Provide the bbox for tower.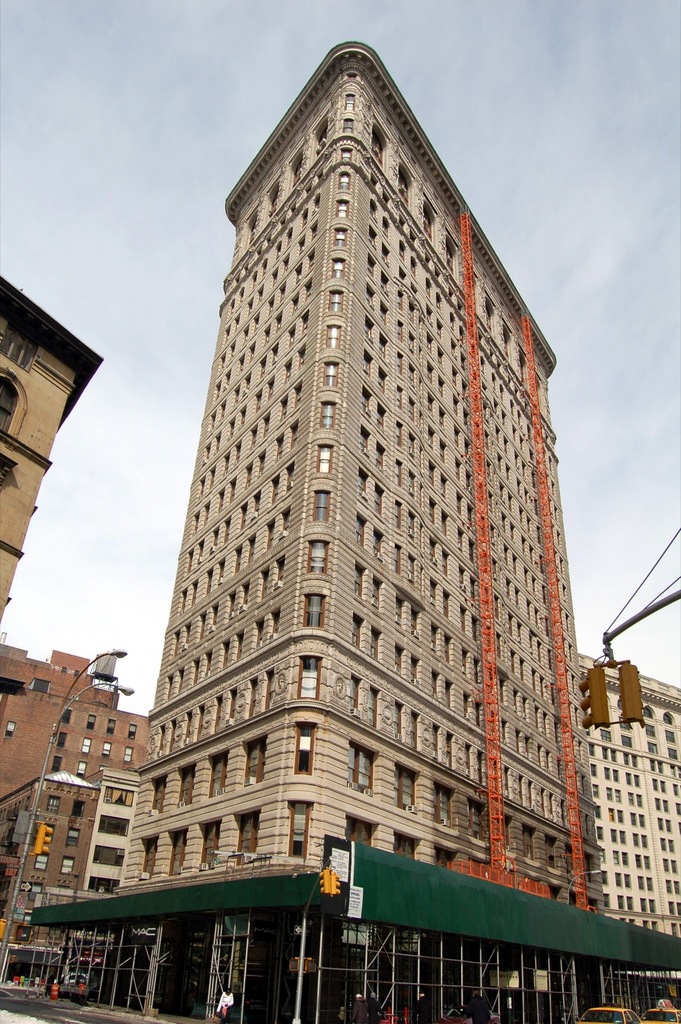
[x1=102, y1=44, x2=607, y2=934].
